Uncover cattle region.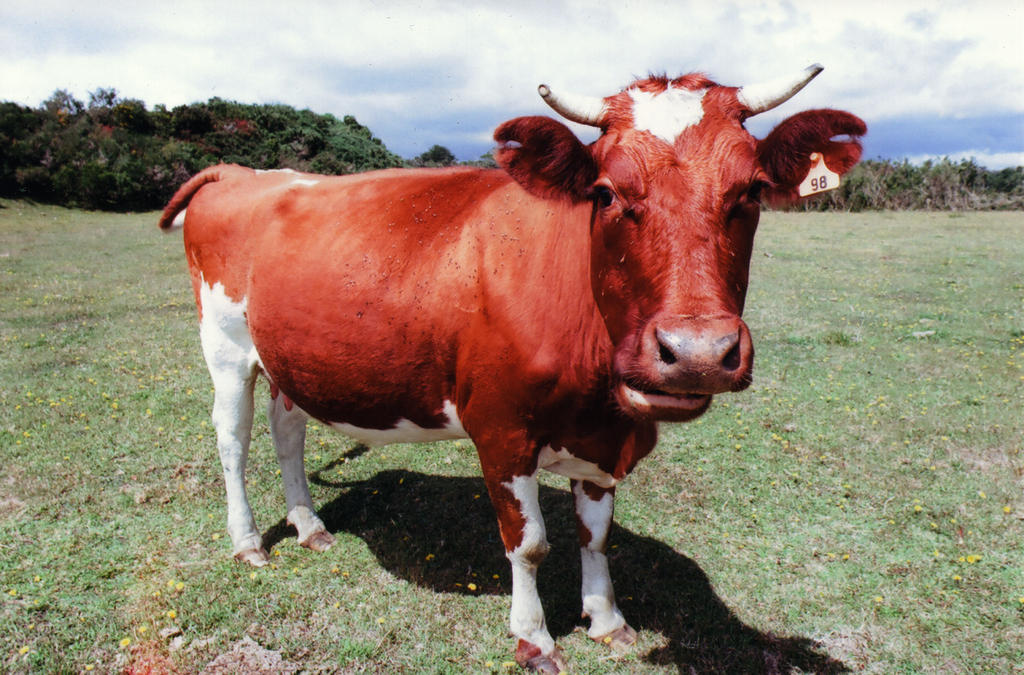
Uncovered: x1=161 y1=65 x2=865 y2=674.
